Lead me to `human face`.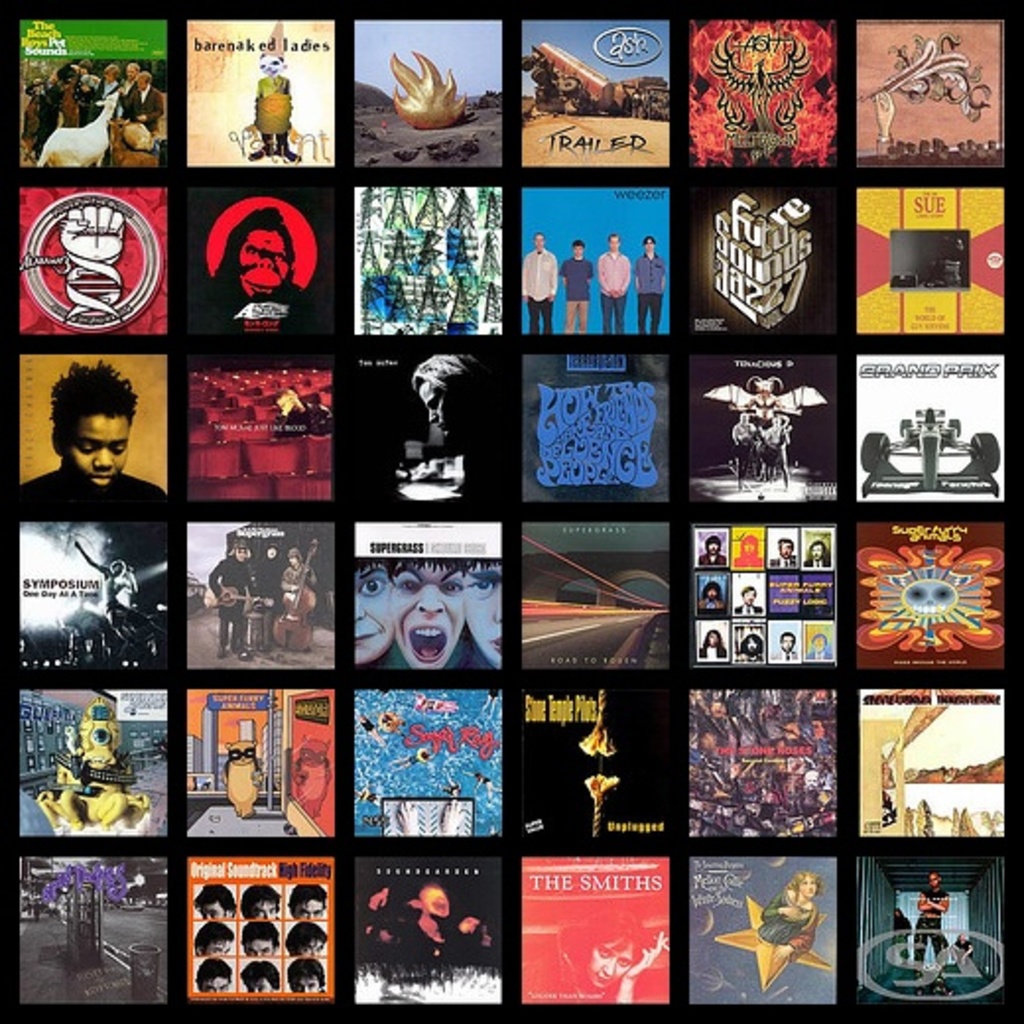
Lead to box(776, 534, 796, 557).
